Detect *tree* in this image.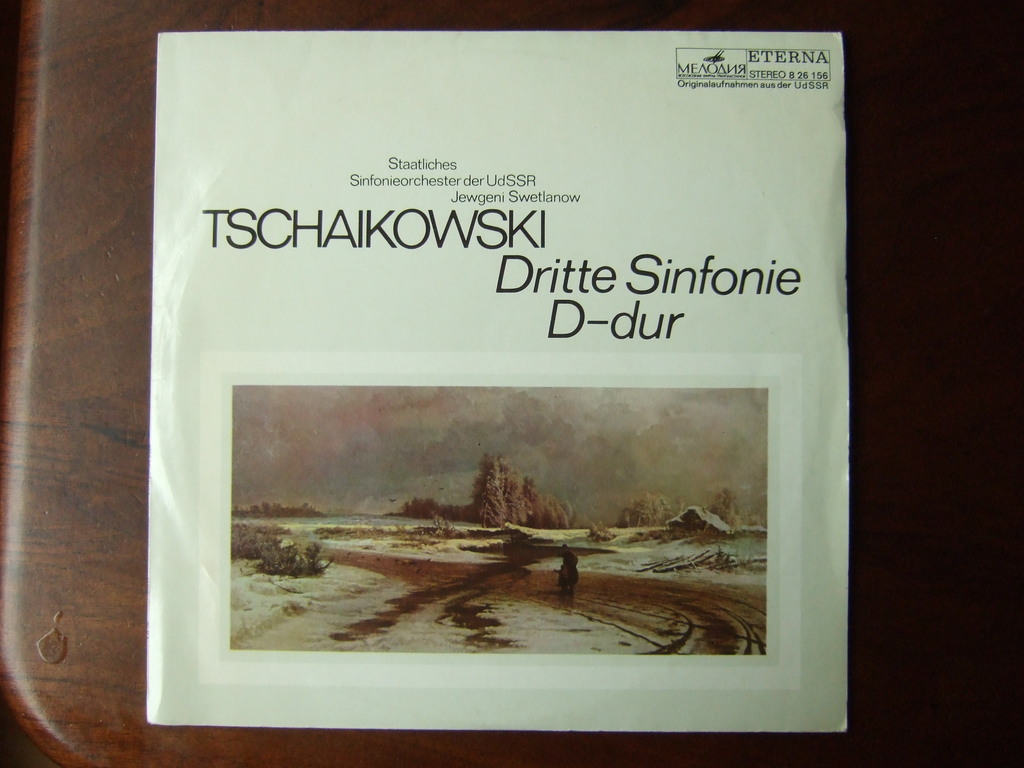
Detection: box=[500, 461, 529, 522].
